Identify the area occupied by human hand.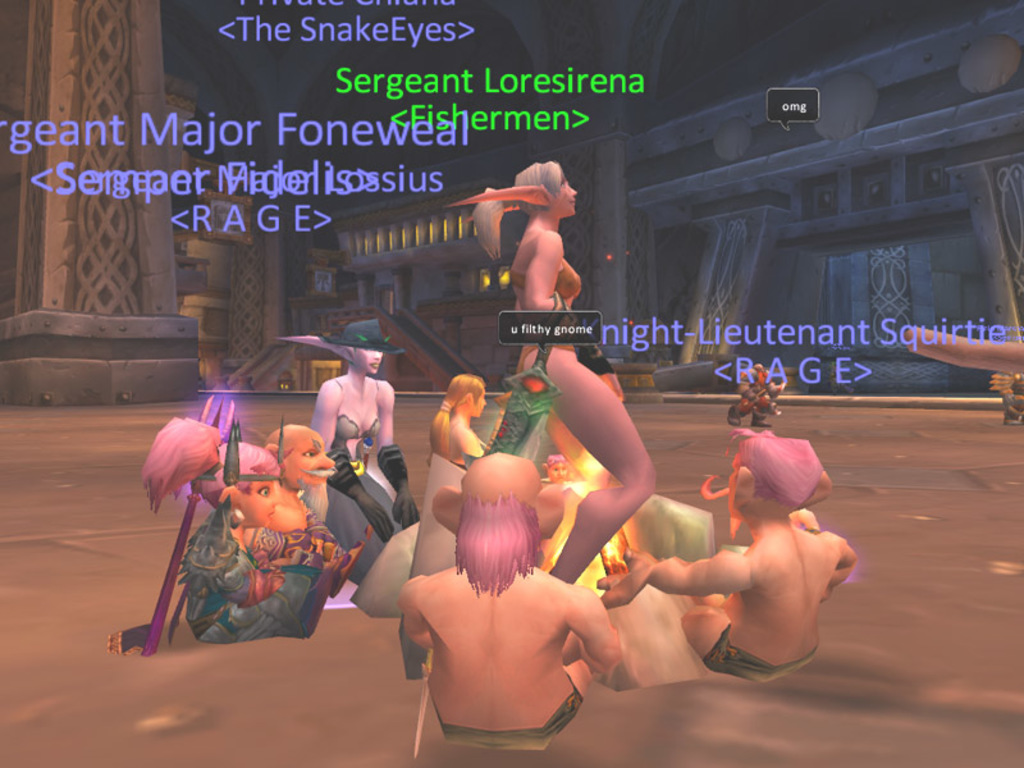
Area: [790, 504, 823, 529].
